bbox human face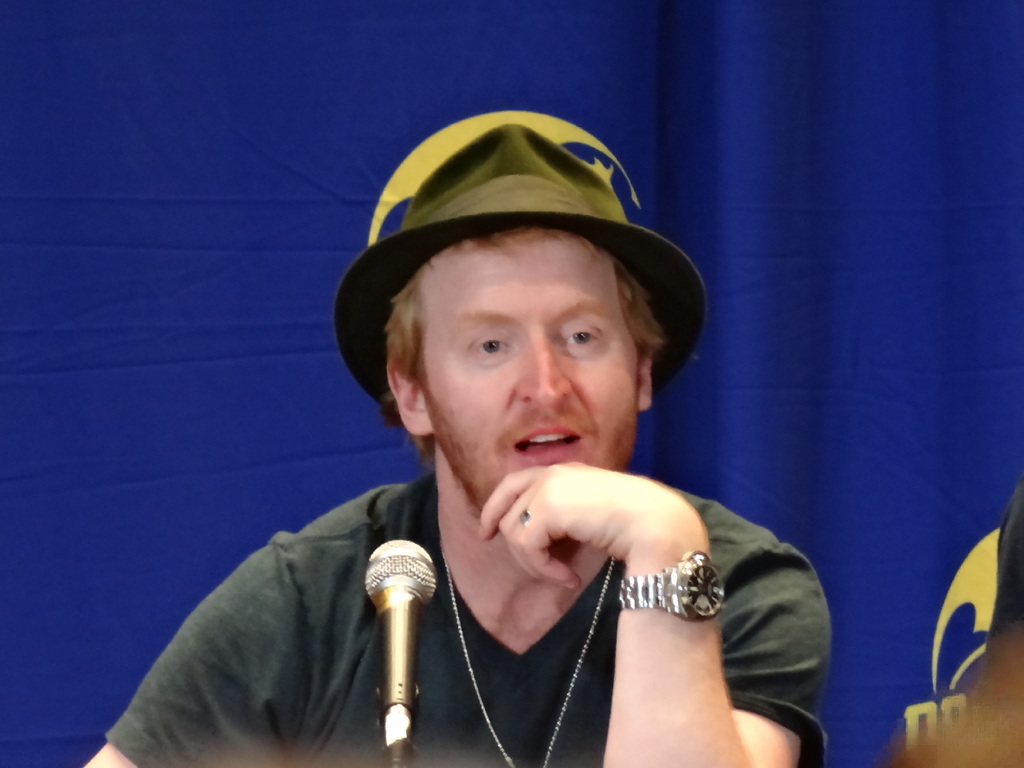
bbox=[417, 239, 633, 508]
